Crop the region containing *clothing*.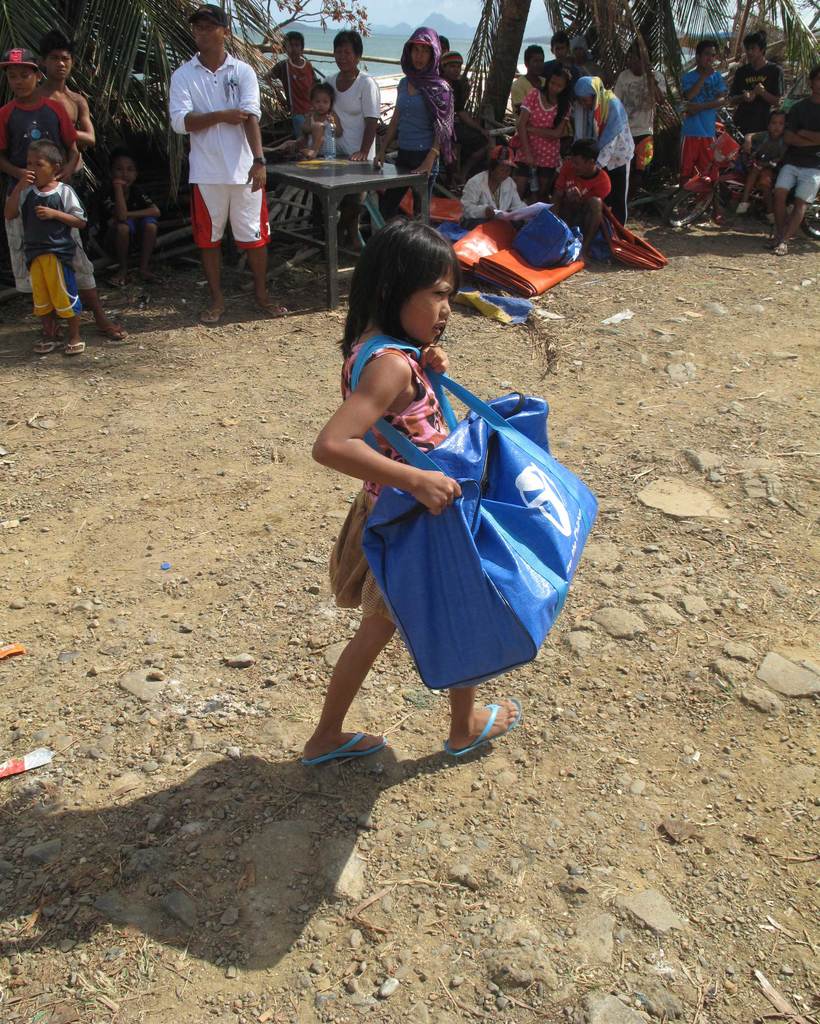
Crop region: box=[101, 189, 159, 246].
